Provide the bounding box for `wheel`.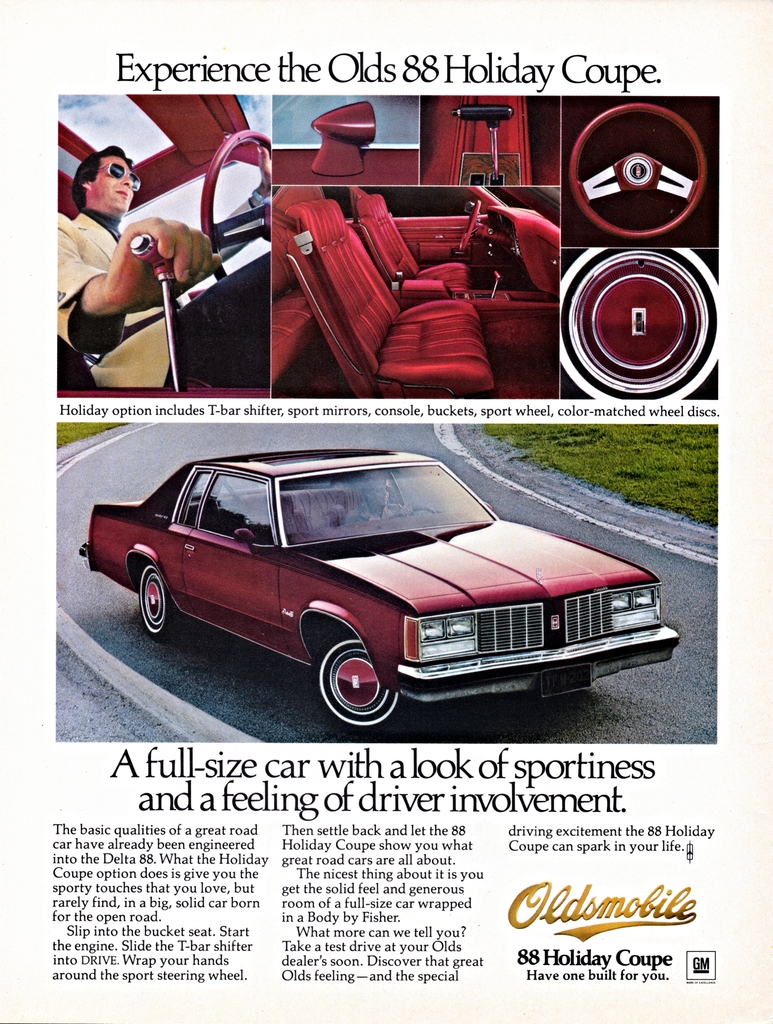
box=[568, 100, 706, 240].
